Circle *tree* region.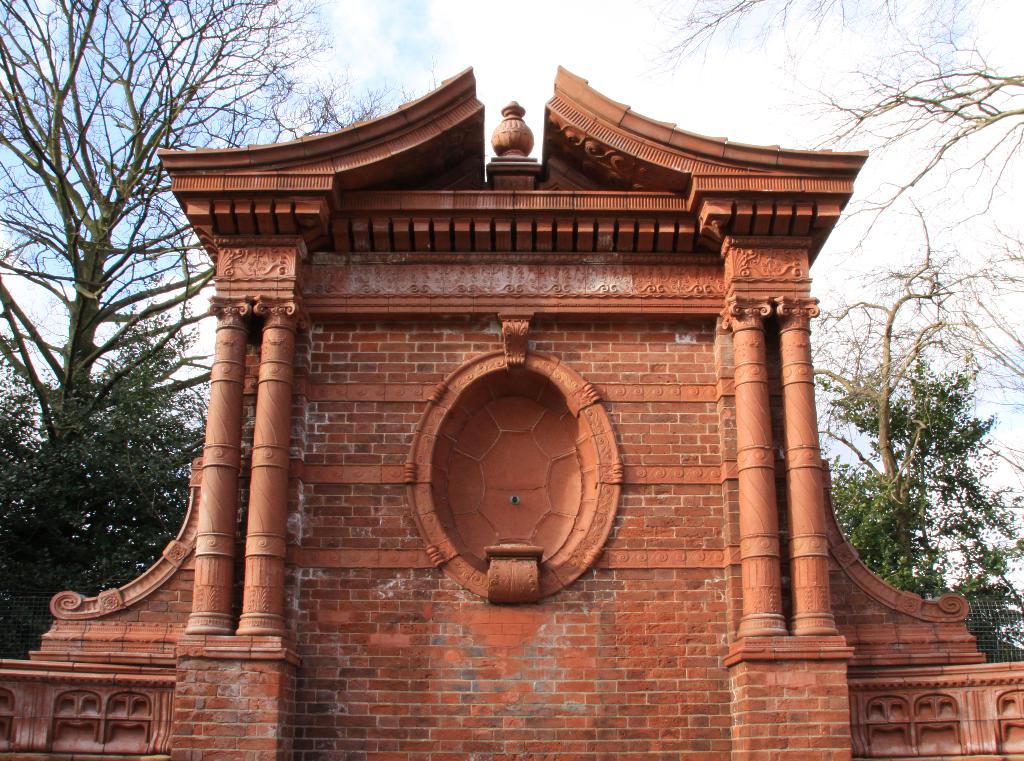
Region: rect(810, 210, 1023, 656).
